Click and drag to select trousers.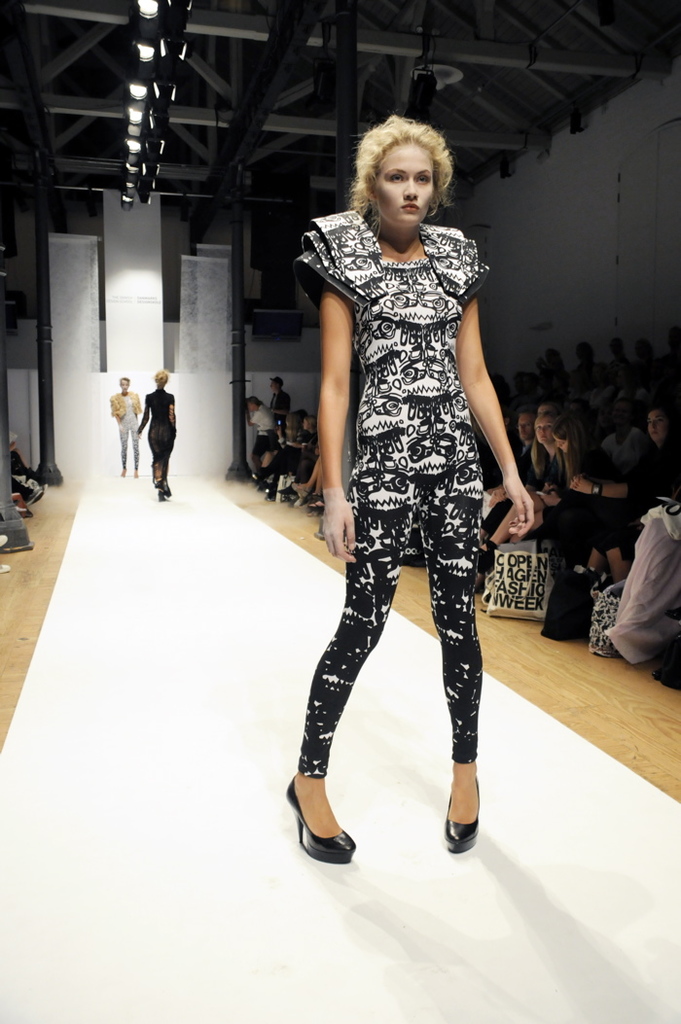
Selection: region(257, 443, 303, 495).
